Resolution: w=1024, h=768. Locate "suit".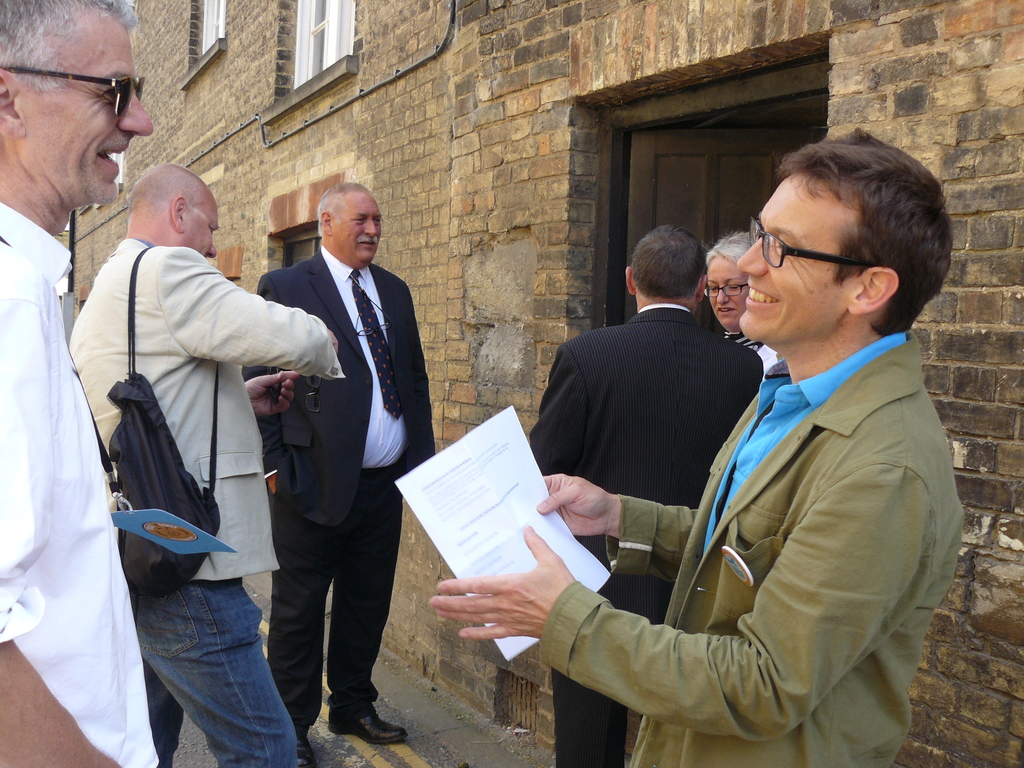
532/299/759/767.
